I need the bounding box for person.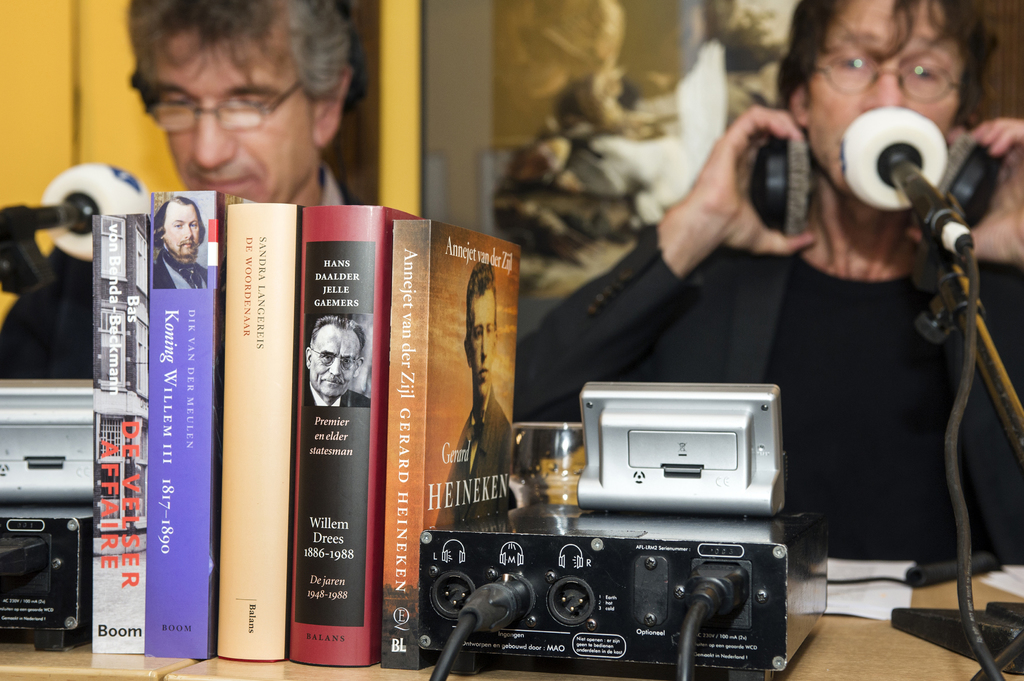
Here it is: (left=298, top=312, right=370, bottom=408).
